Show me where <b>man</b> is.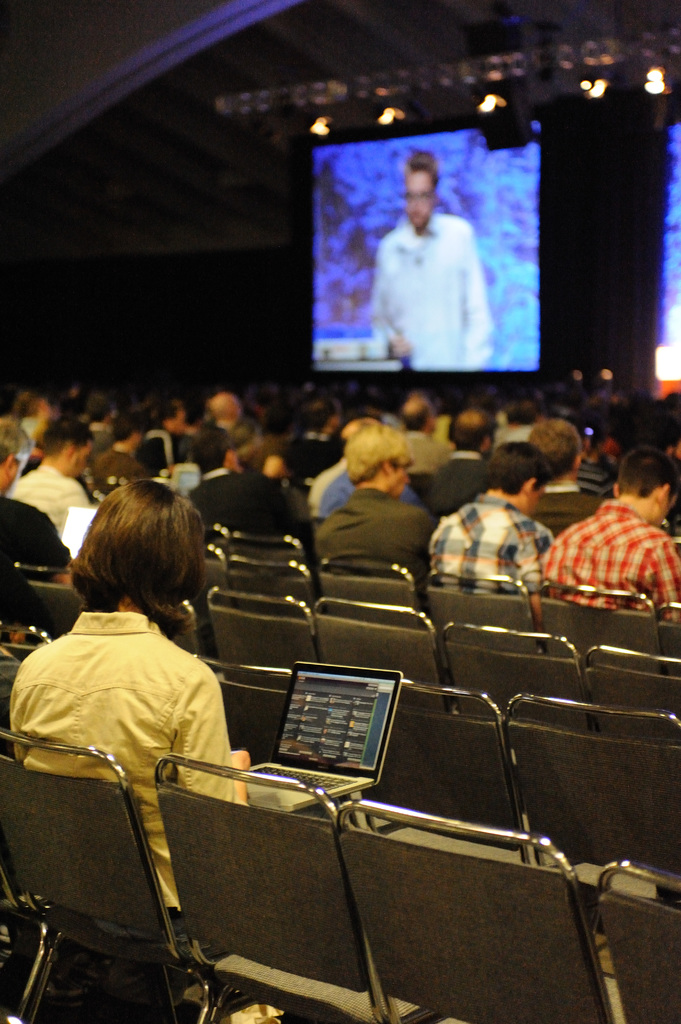
<b>man</b> is at (x1=206, y1=391, x2=255, y2=456).
